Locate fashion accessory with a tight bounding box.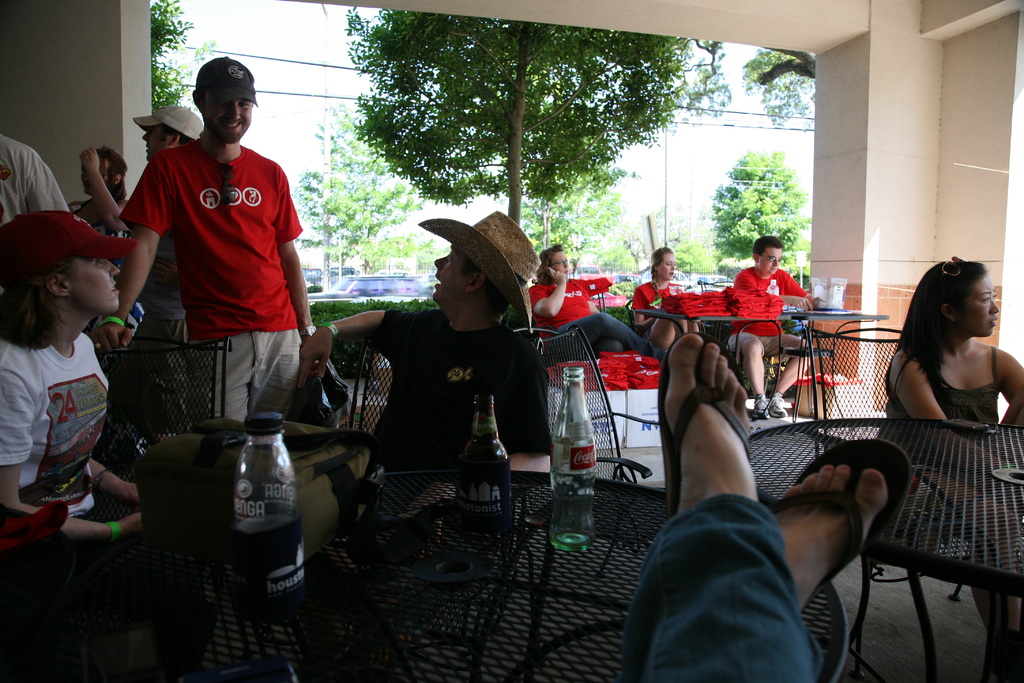
193, 58, 261, 103.
